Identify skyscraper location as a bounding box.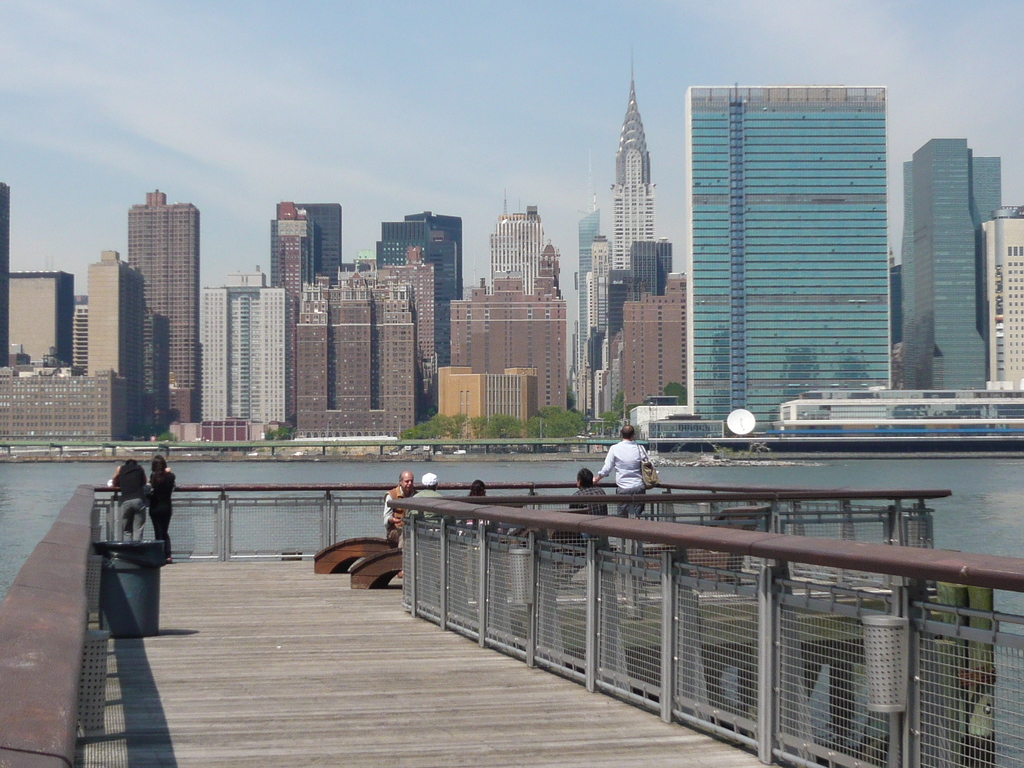
{"left": 612, "top": 45, "right": 657, "bottom": 269}.
